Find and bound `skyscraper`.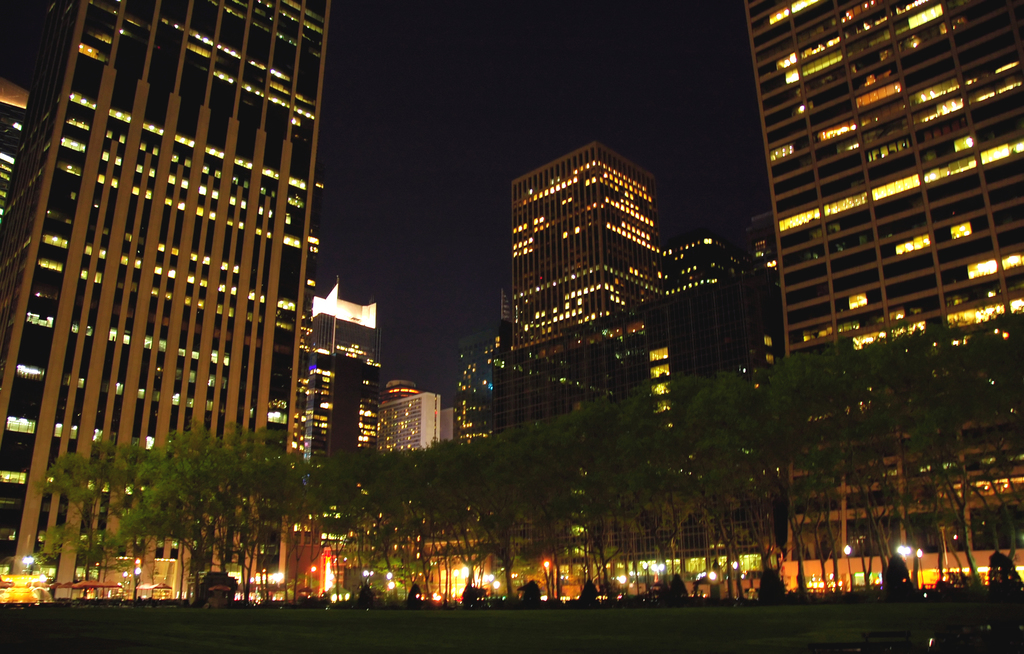
Bound: pyautogui.locateOnScreen(4, 0, 335, 609).
